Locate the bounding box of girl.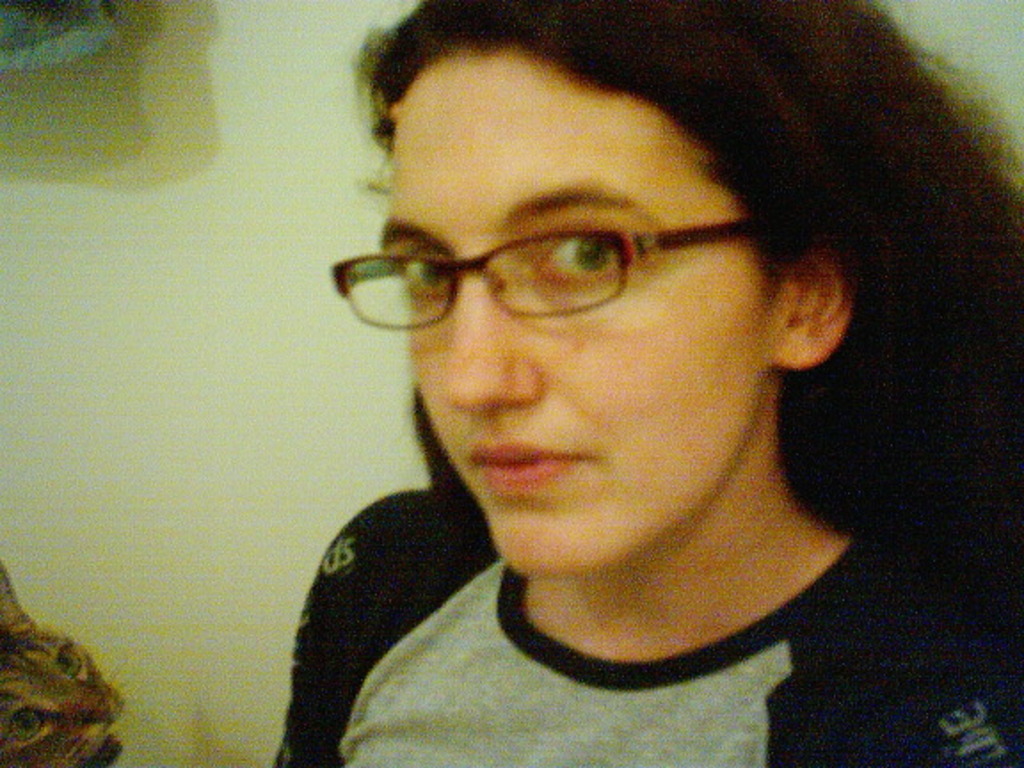
Bounding box: BBox(272, 0, 1020, 761).
